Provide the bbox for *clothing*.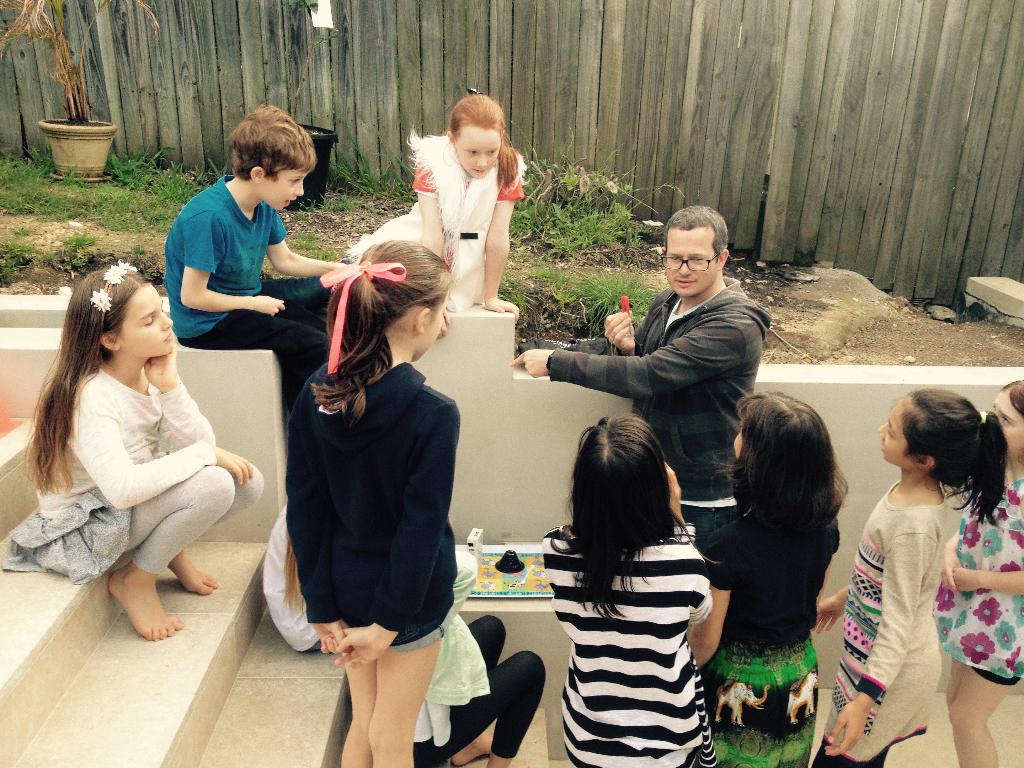
{"left": 166, "top": 195, "right": 312, "bottom": 378}.
